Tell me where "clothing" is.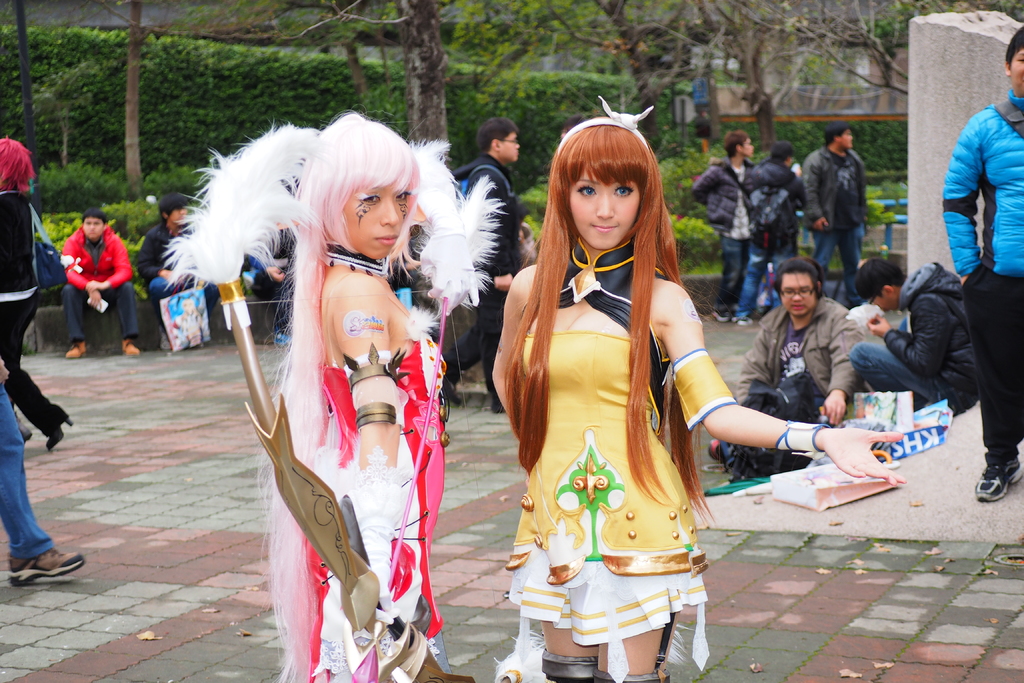
"clothing" is at BBox(856, 270, 979, 415).
